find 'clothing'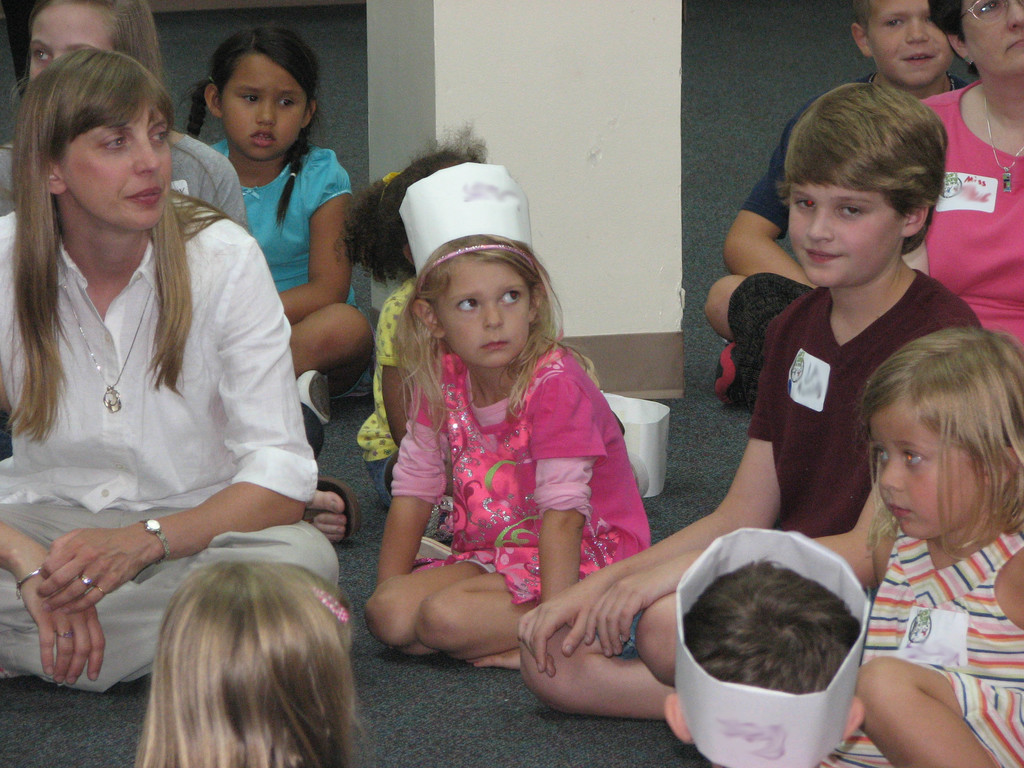
(808,513,1023,767)
